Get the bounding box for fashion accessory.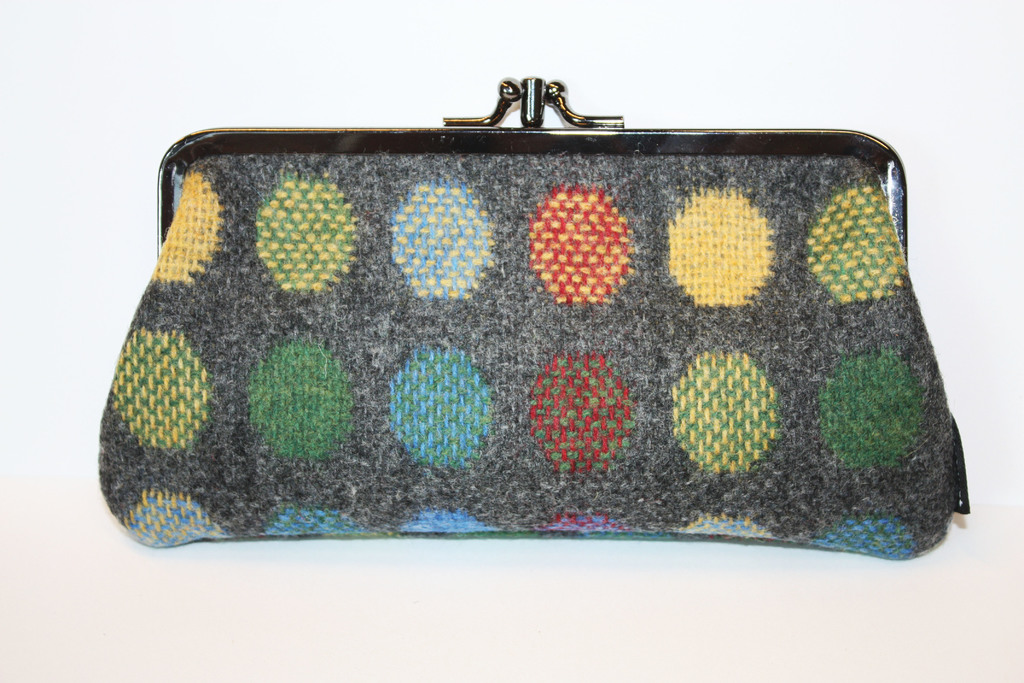
pyautogui.locateOnScreen(93, 71, 969, 561).
